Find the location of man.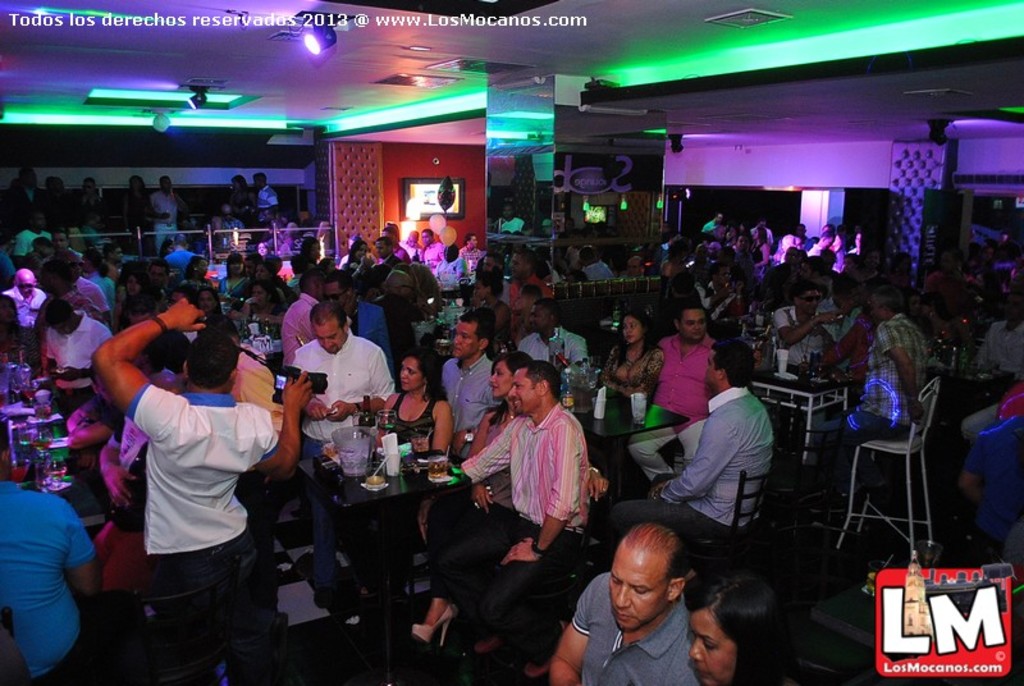
Location: l=285, t=298, r=401, b=467.
